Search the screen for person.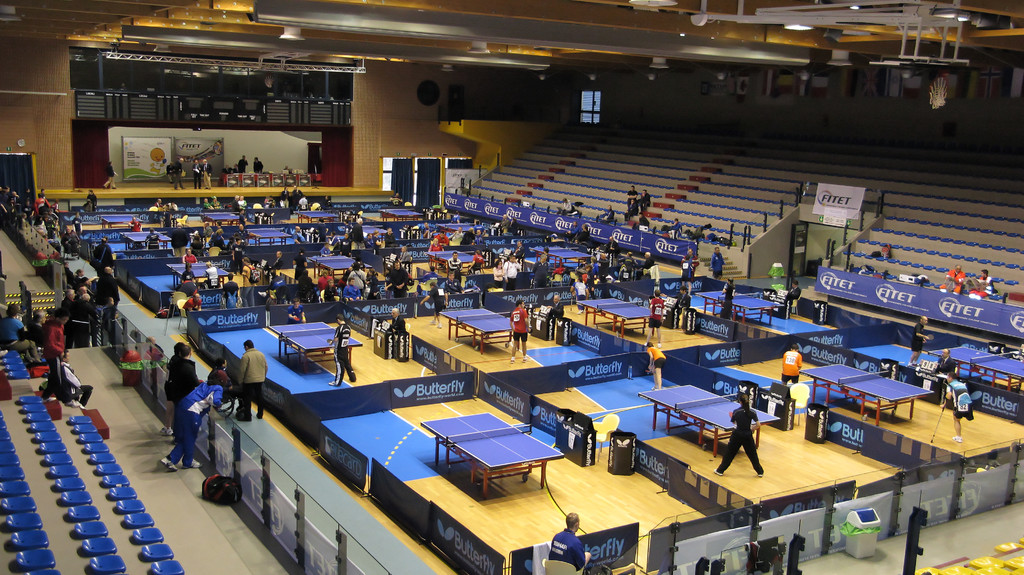
Found at l=945, t=371, r=974, b=444.
